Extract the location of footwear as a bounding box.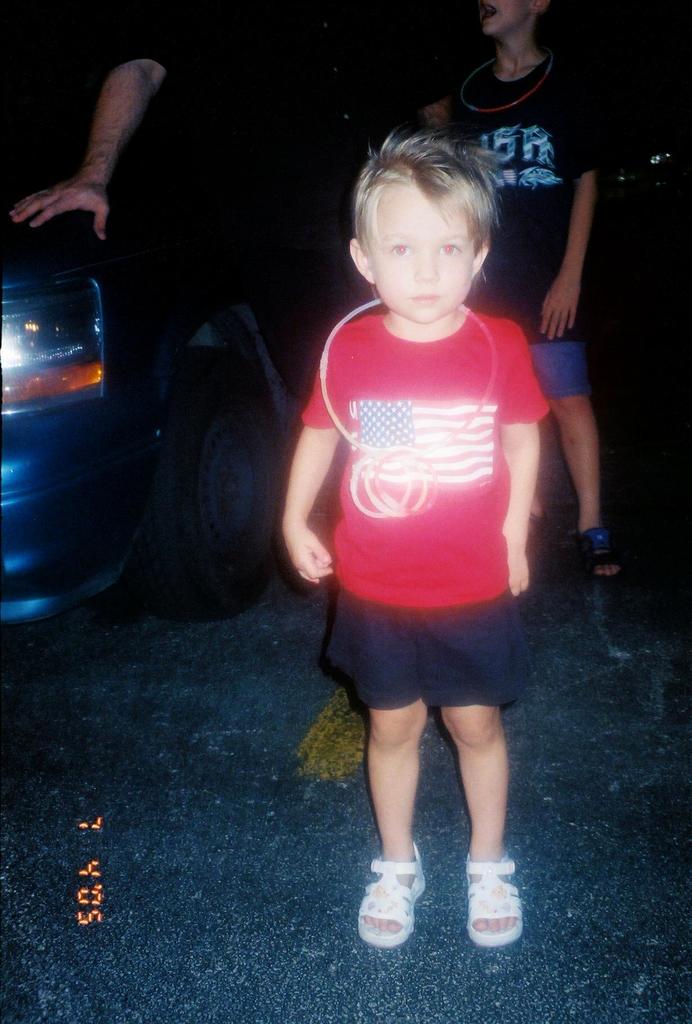
360:862:440:961.
